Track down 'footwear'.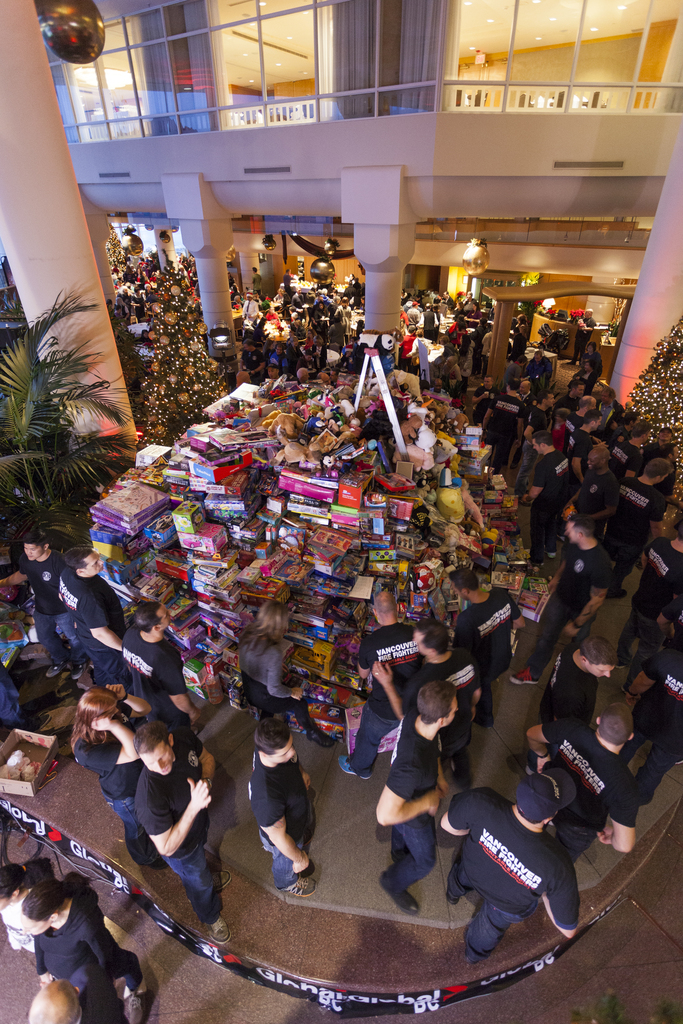
Tracked to bbox=(210, 912, 232, 948).
